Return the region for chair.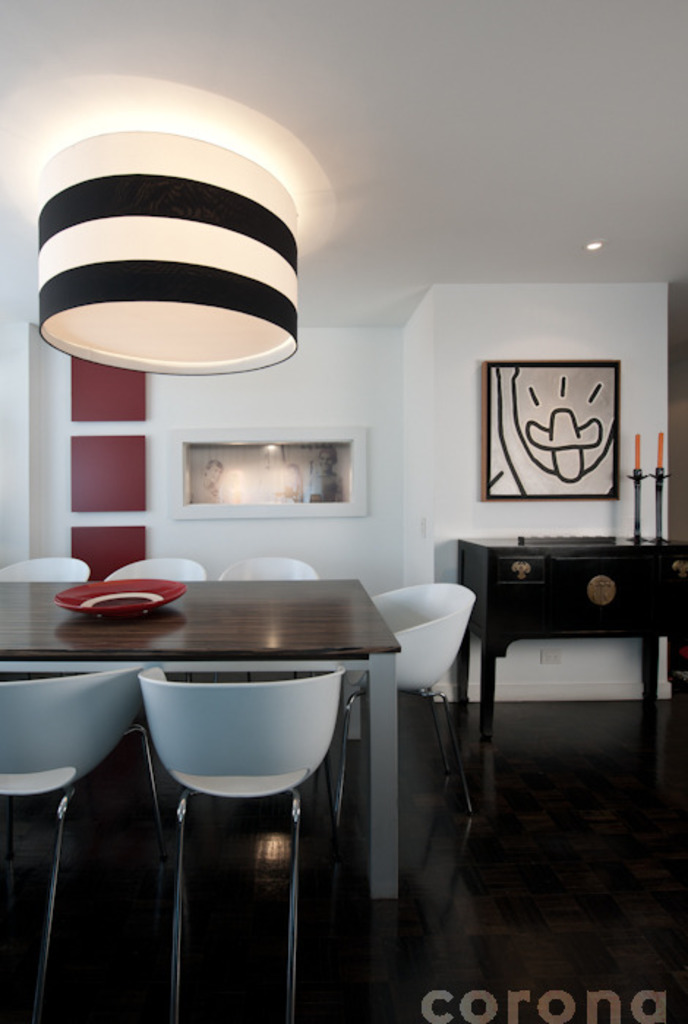
crop(0, 660, 168, 1023).
